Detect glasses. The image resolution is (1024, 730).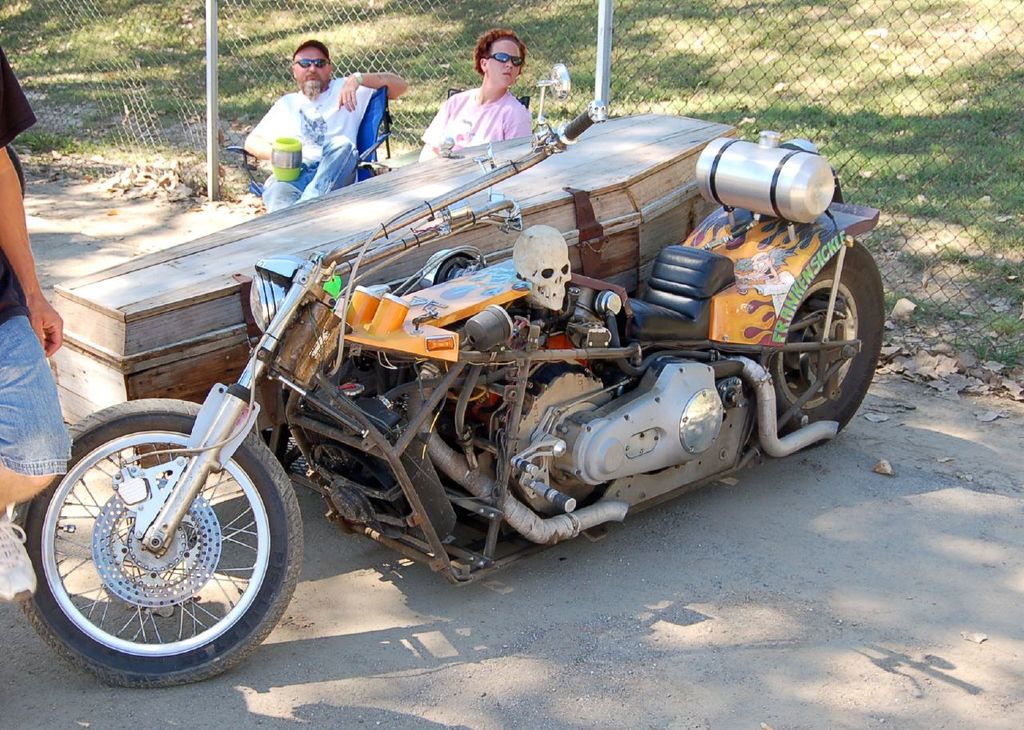
286/58/332/70.
